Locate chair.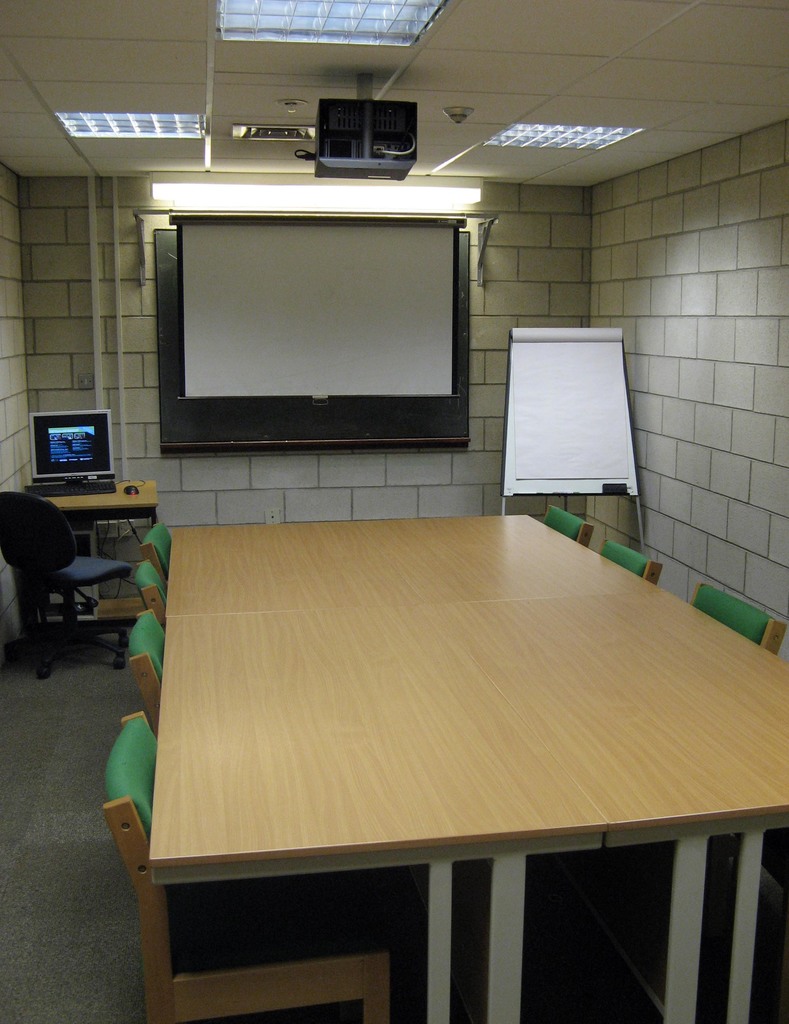
Bounding box: {"x1": 607, "y1": 541, "x2": 662, "y2": 581}.
